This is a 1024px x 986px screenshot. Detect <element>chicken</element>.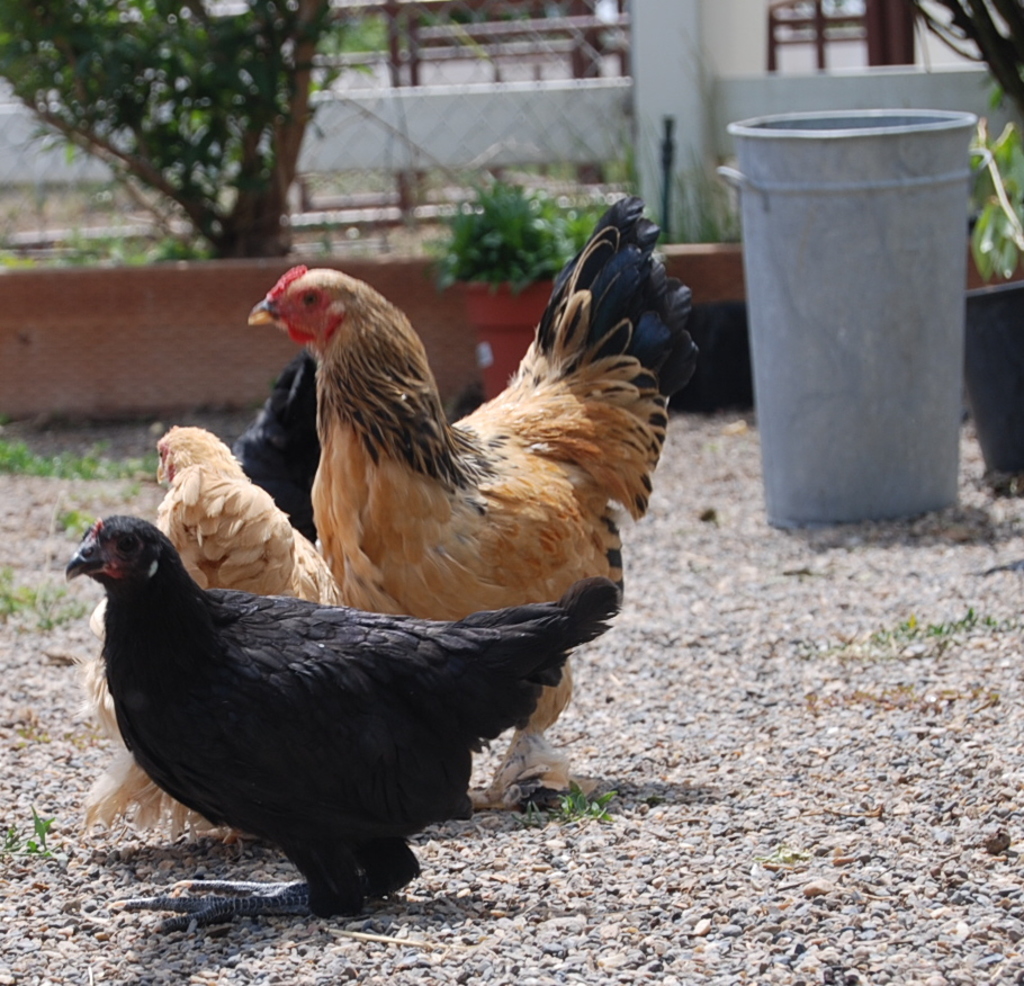
detection(240, 190, 709, 818).
